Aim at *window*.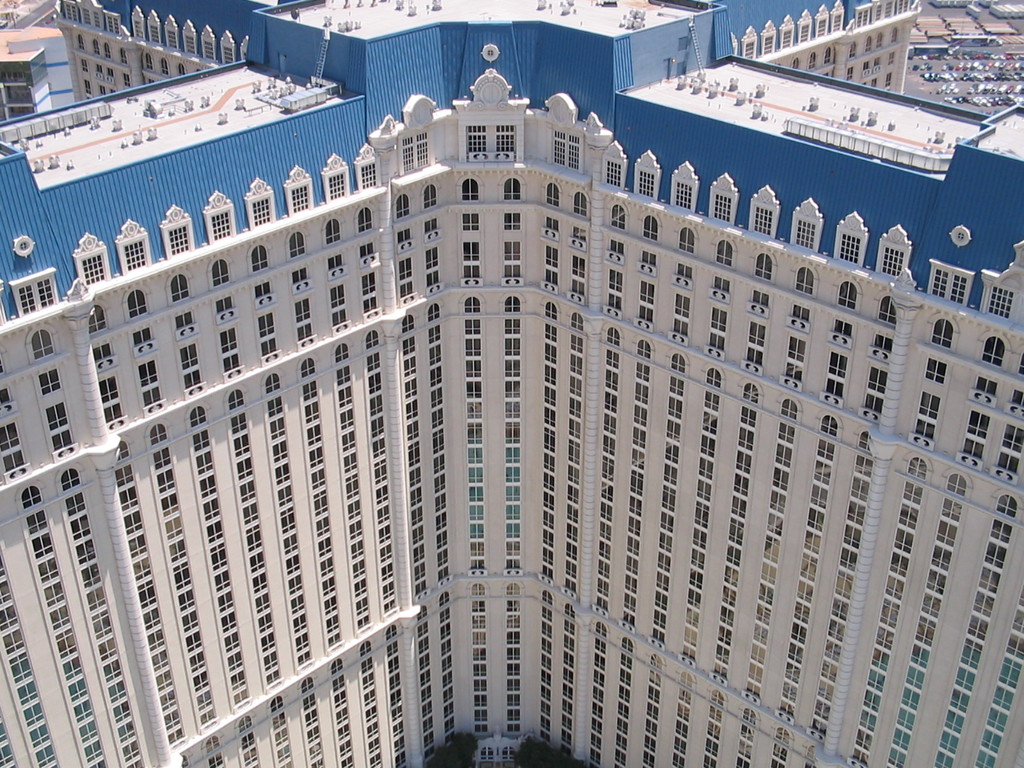
Aimed at (540, 267, 558, 284).
